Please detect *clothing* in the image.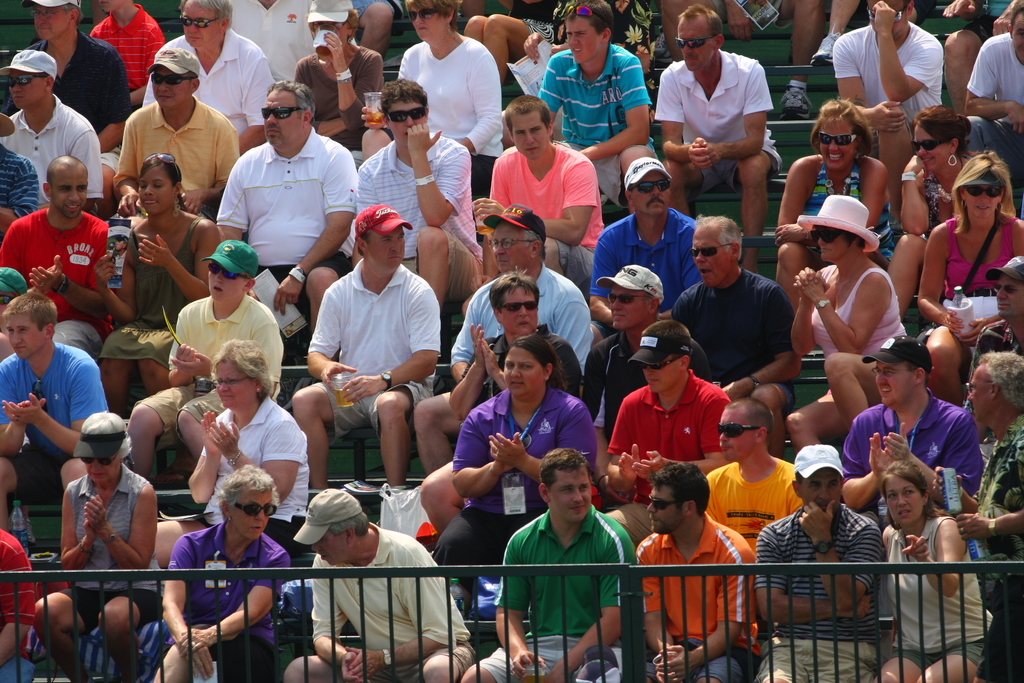
0/529/45/682.
